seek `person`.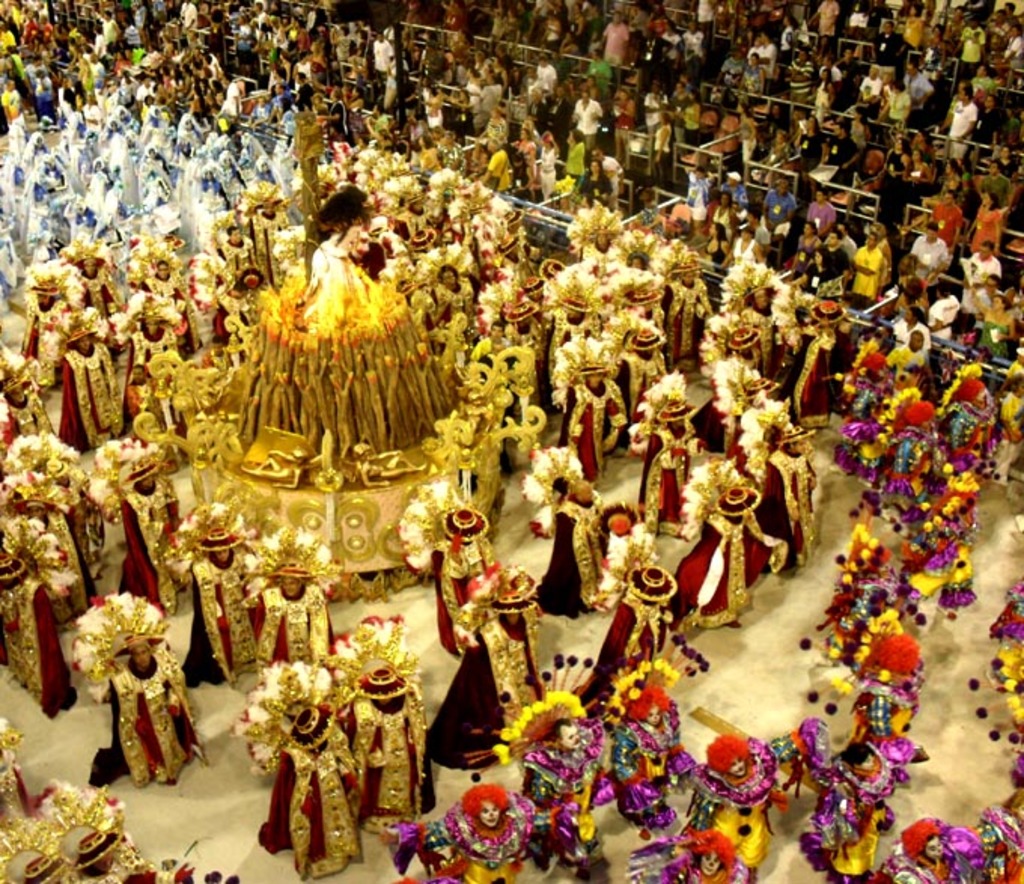
pyautogui.locateOnScreen(673, 256, 703, 349).
